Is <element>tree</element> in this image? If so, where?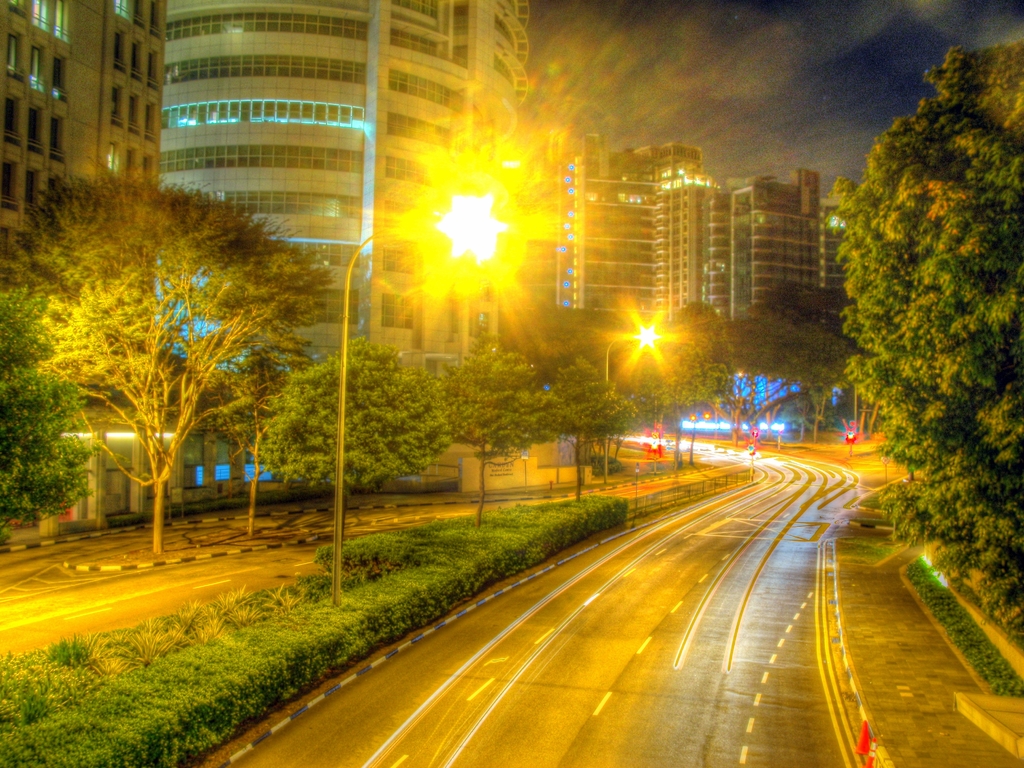
Yes, at Rect(255, 332, 452, 553).
